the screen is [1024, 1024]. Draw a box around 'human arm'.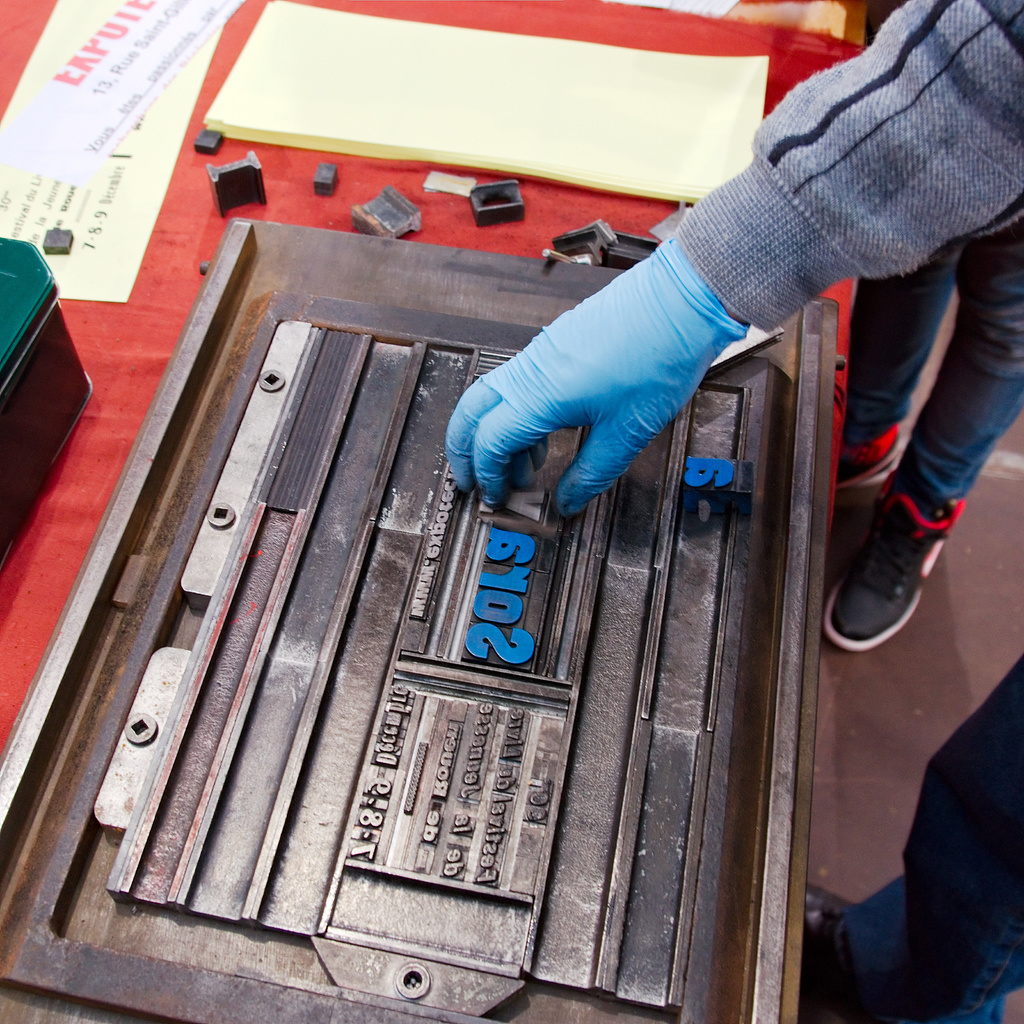
x1=452 y1=4 x2=1023 y2=513.
